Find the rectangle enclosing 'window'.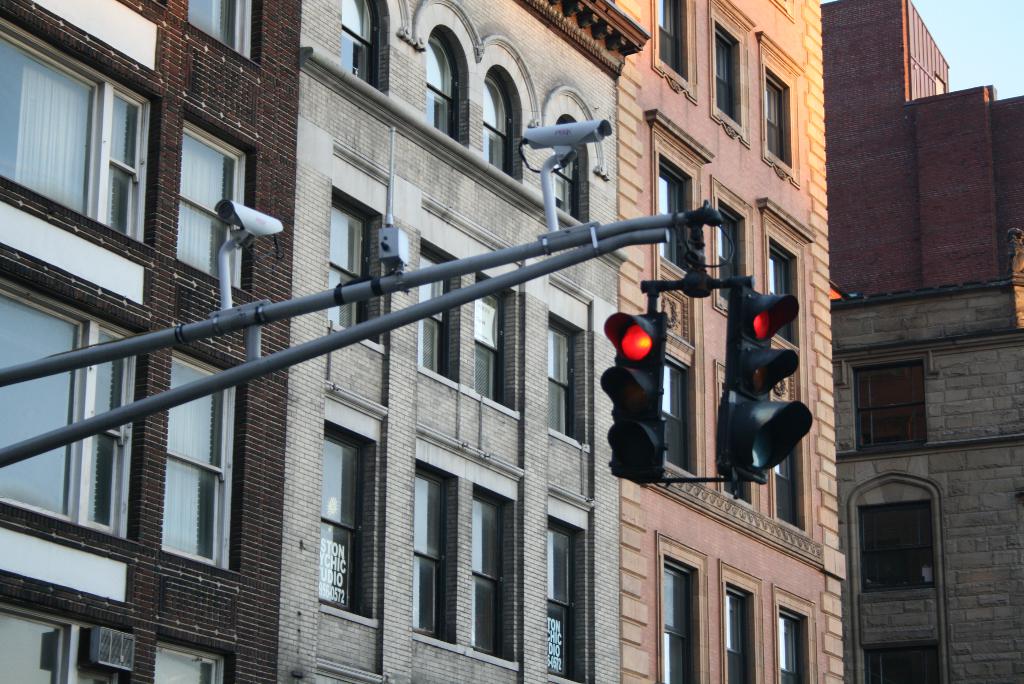
BBox(714, 24, 736, 116).
